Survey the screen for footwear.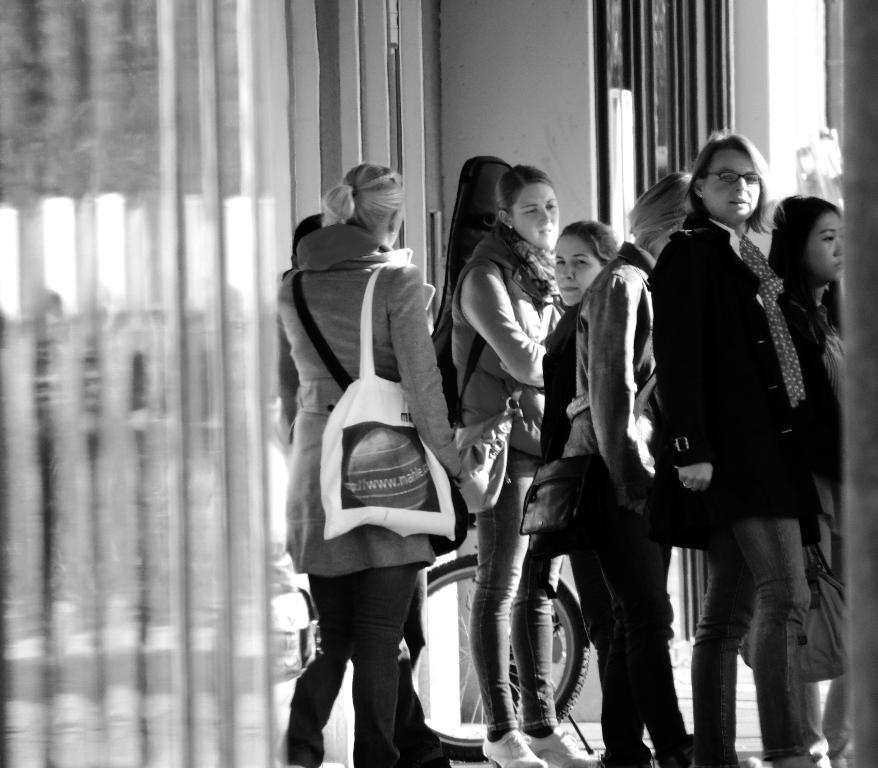
Survey found: x1=660, y1=732, x2=700, y2=767.
